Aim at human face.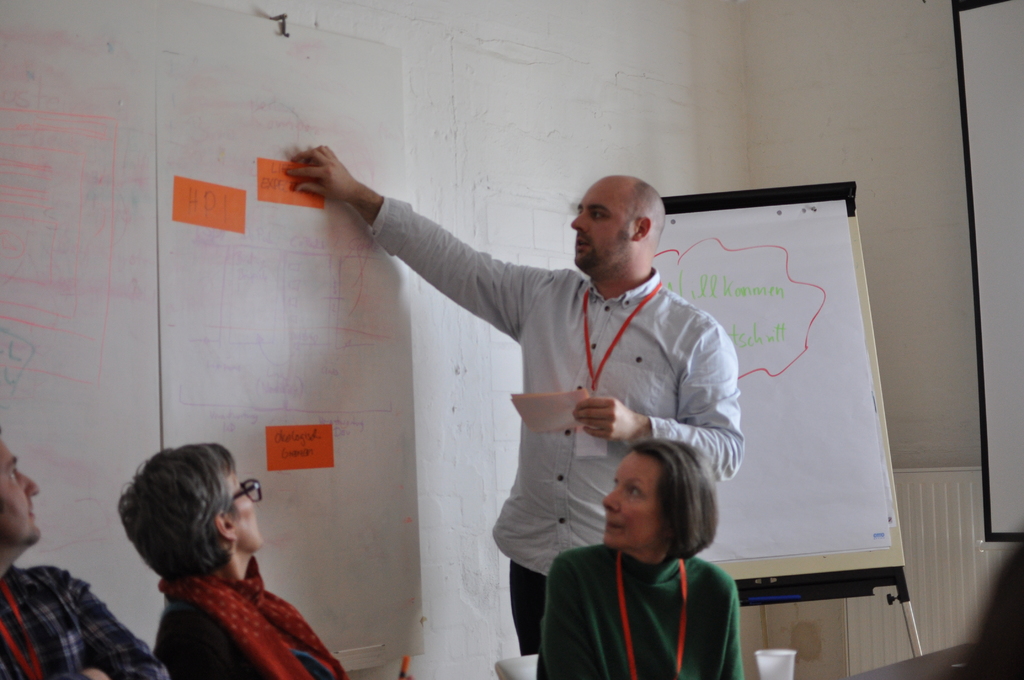
Aimed at 601, 455, 666, 547.
